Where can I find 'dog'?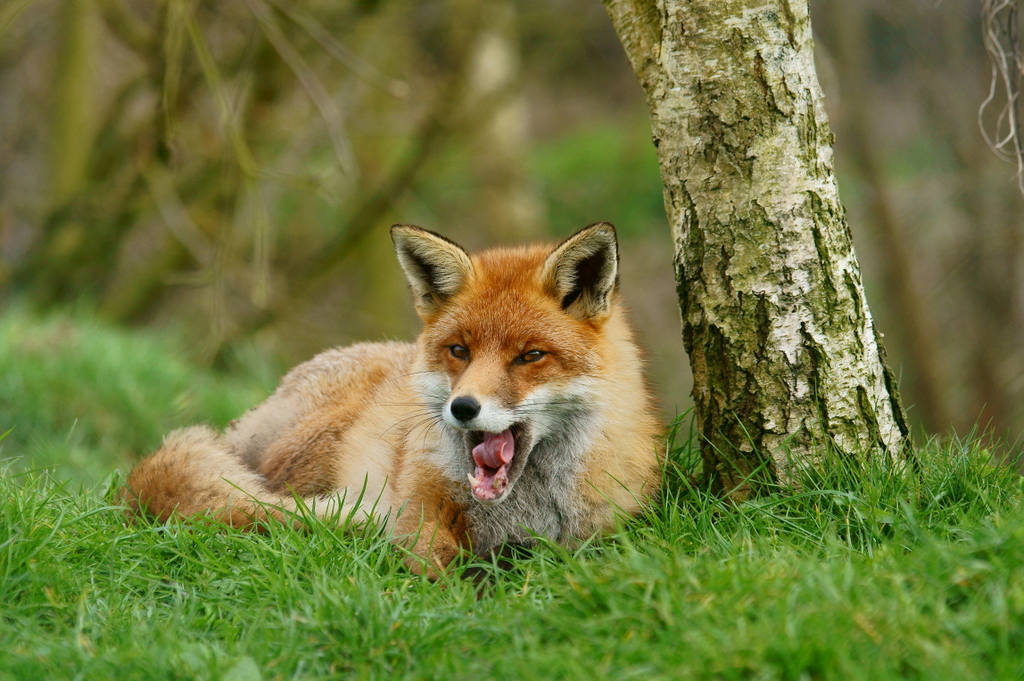
You can find it at 117 224 679 599.
